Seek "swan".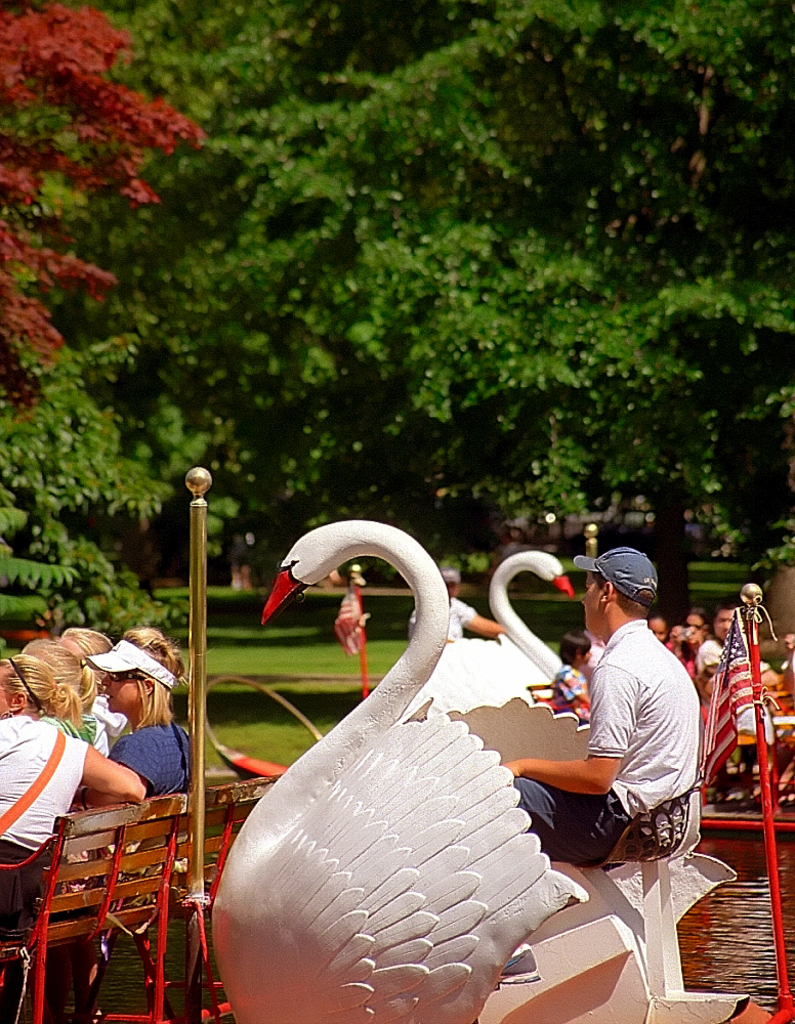
locate(421, 551, 569, 714).
